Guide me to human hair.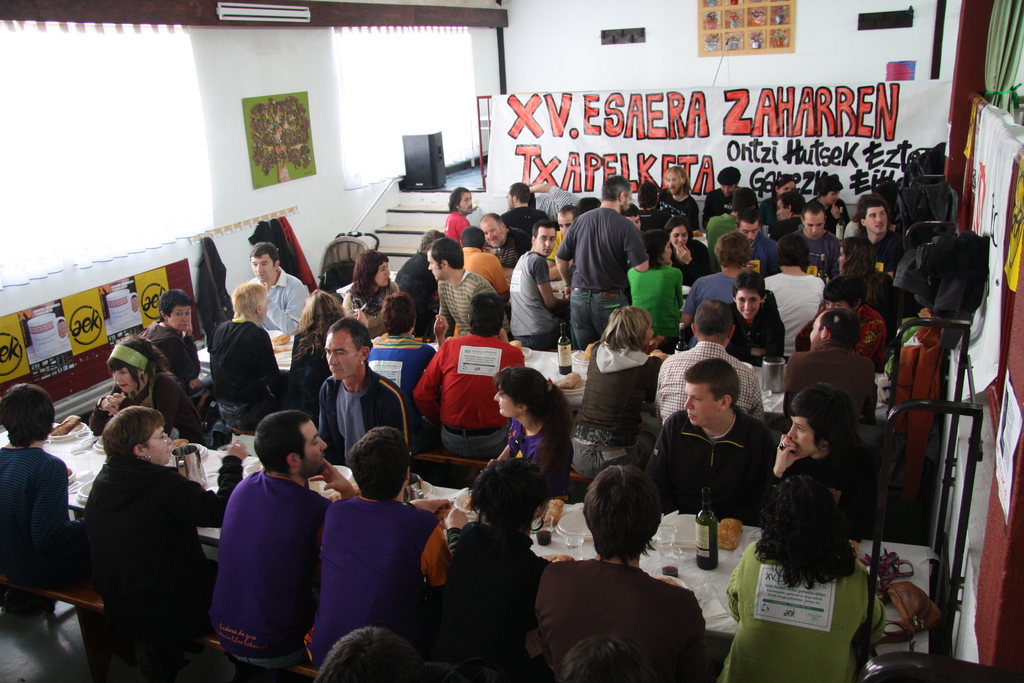
Guidance: {"x1": 108, "y1": 334, "x2": 168, "y2": 398}.
